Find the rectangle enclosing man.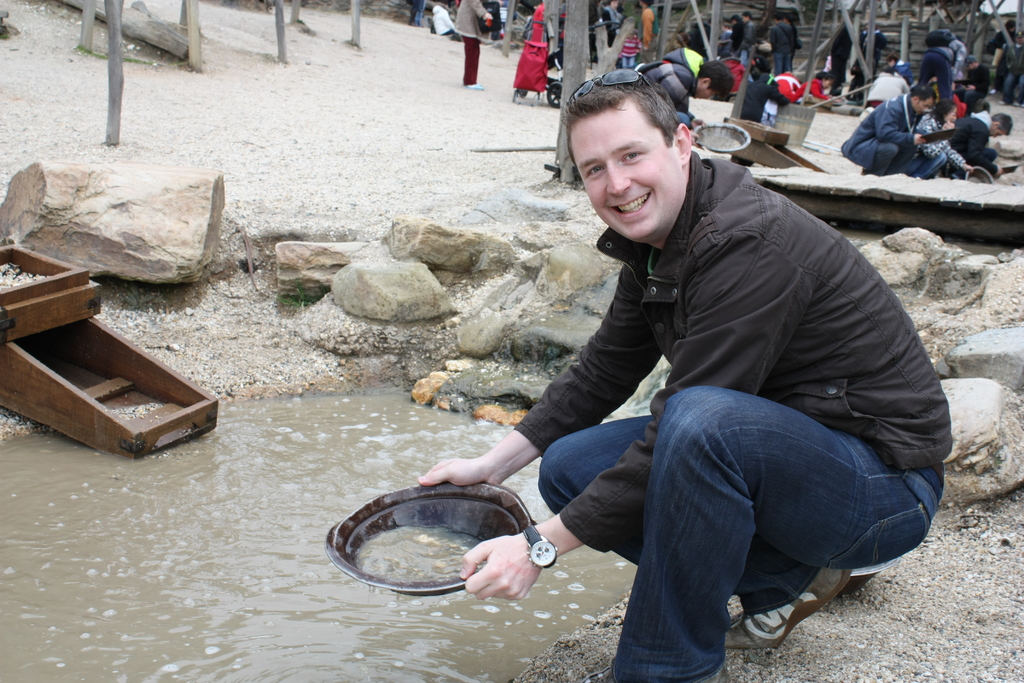
[409, 62, 952, 682].
